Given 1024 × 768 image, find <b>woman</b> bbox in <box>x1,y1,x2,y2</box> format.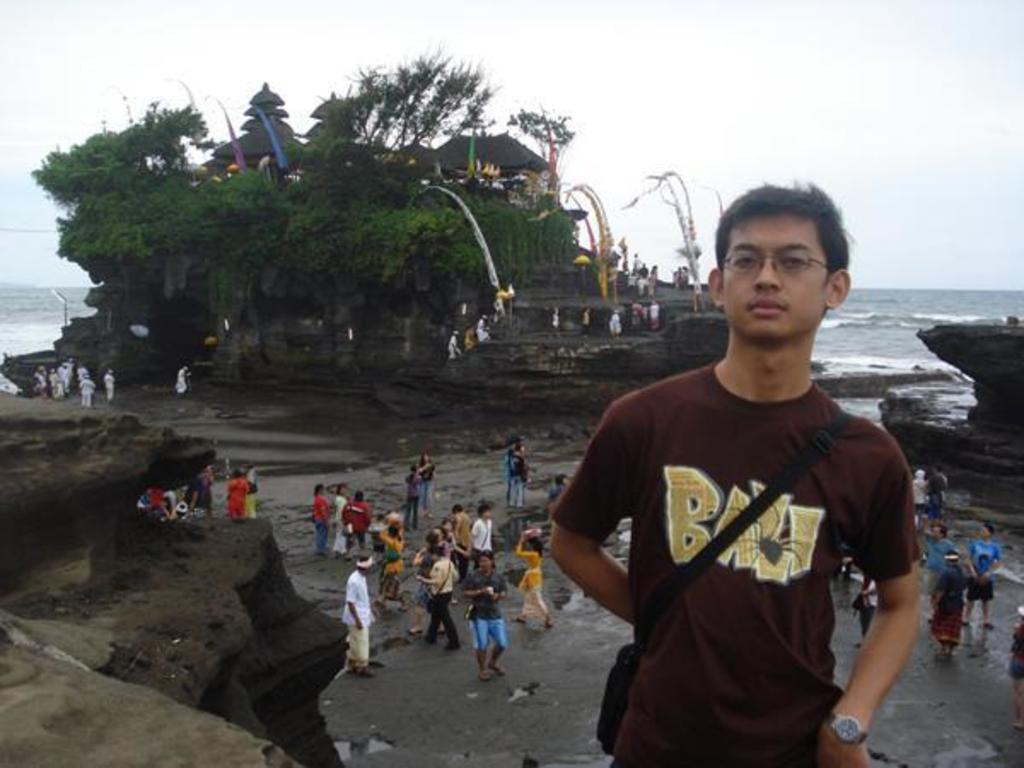
<box>512,447,529,510</box>.
